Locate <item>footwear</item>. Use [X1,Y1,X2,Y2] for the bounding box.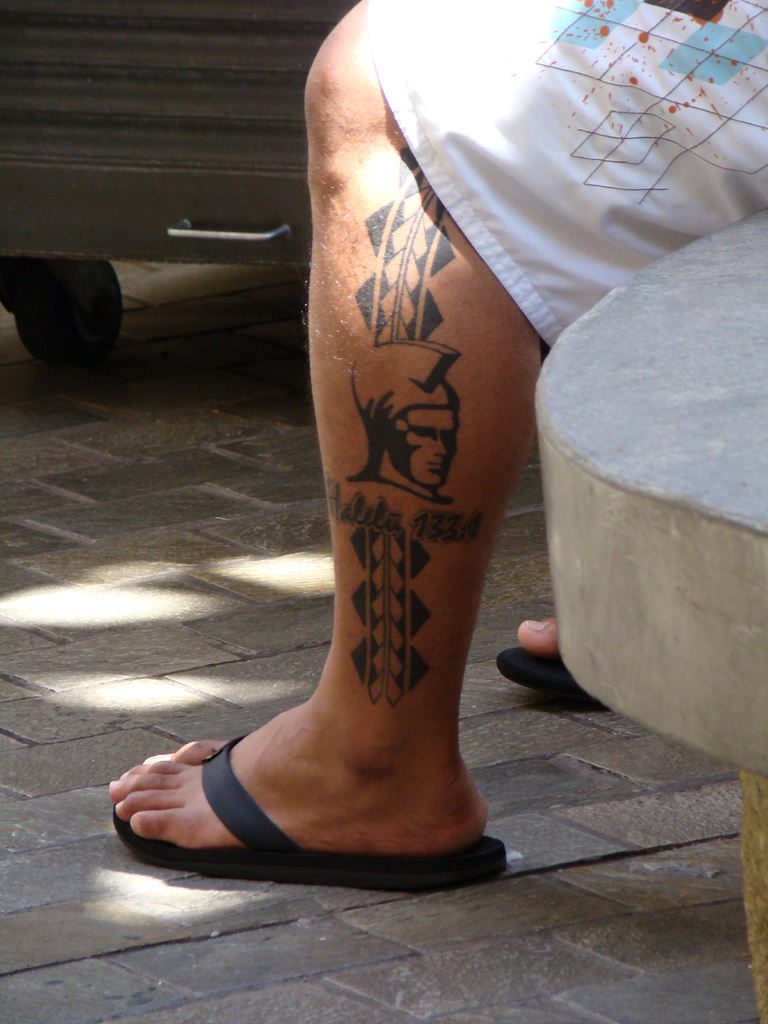
[495,644,595,707].
